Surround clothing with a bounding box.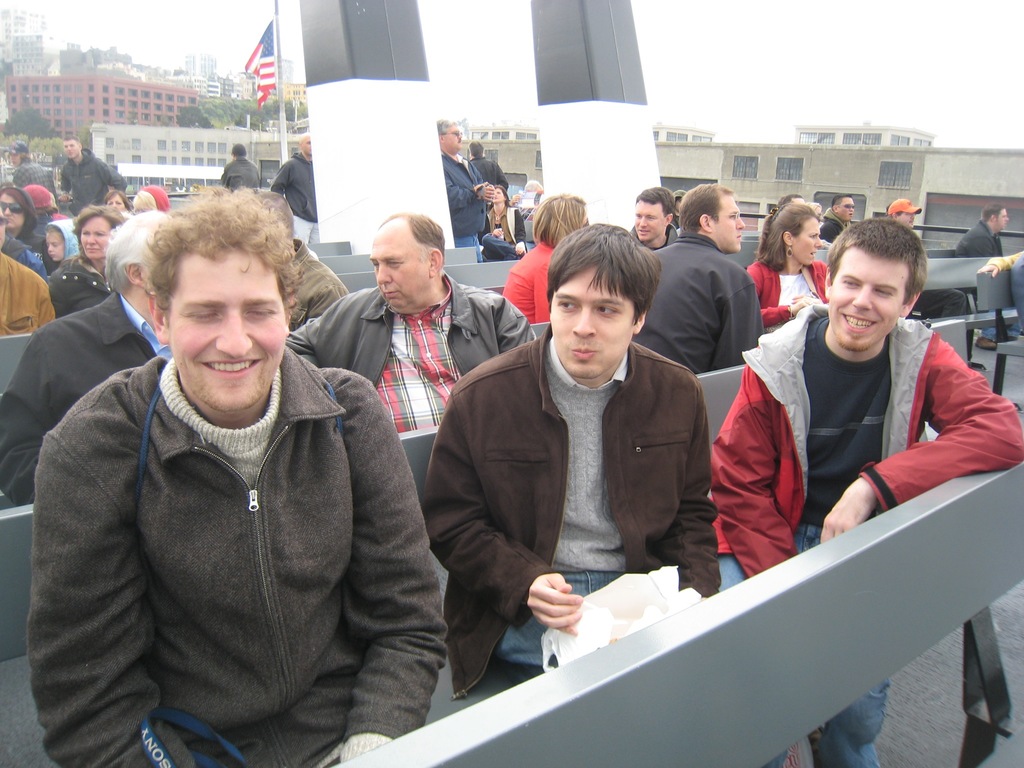
crop(28, 225, 51, 257).
